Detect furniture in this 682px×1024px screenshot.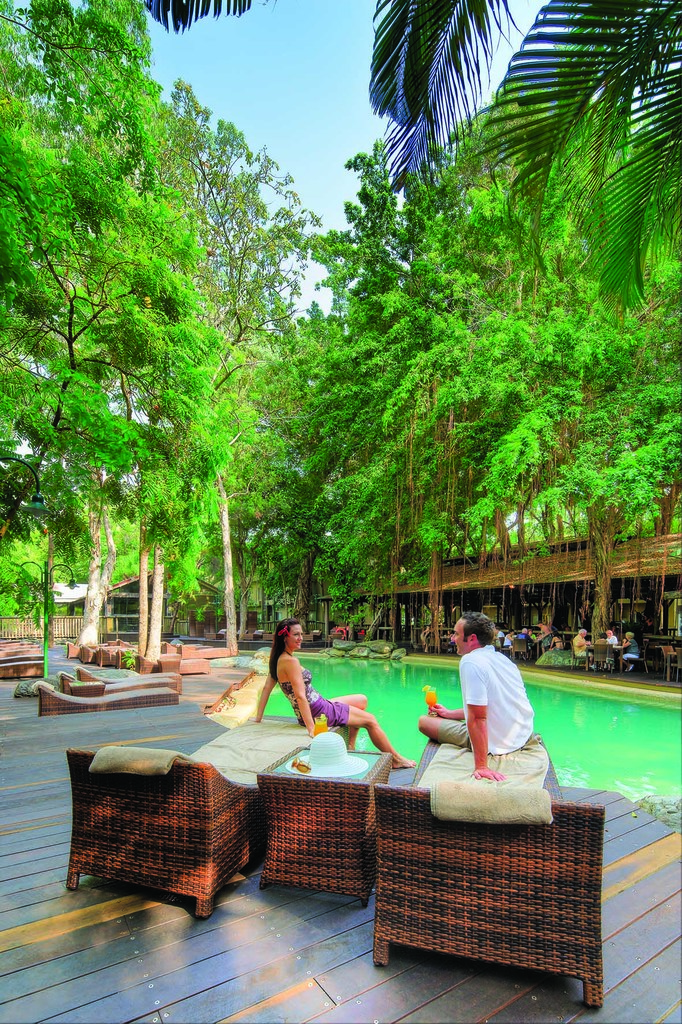
Detection: [left=372, top=779, right=612, bottom=1013].
